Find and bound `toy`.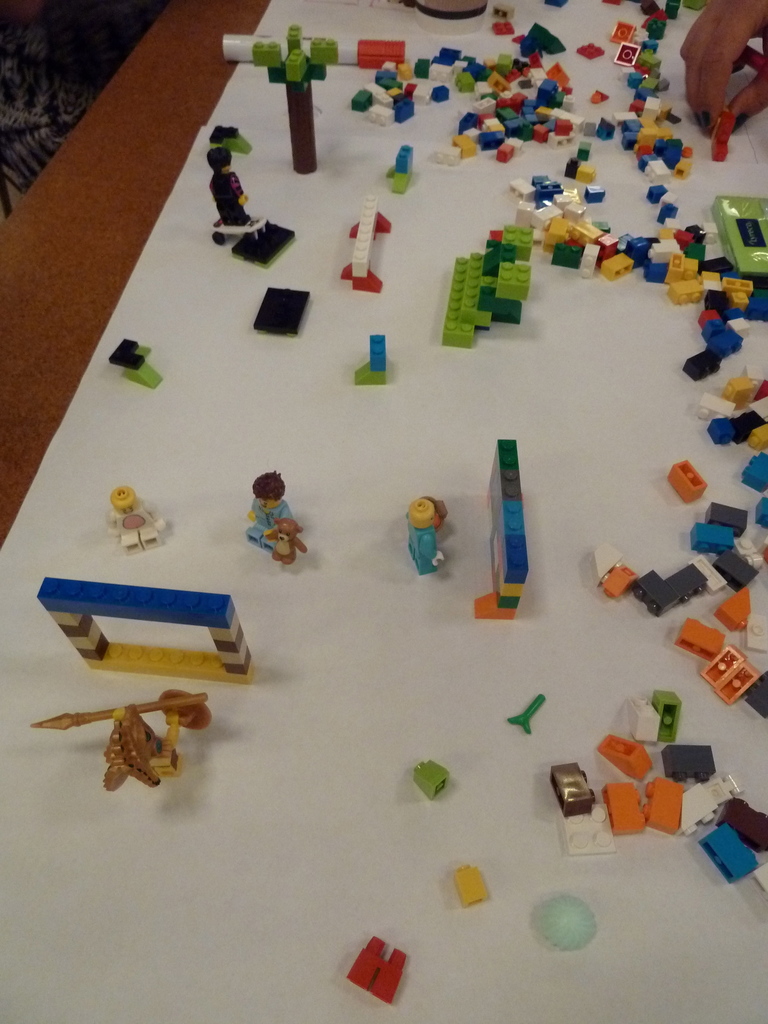
Bound: <box>641,8,667,29</box>.
